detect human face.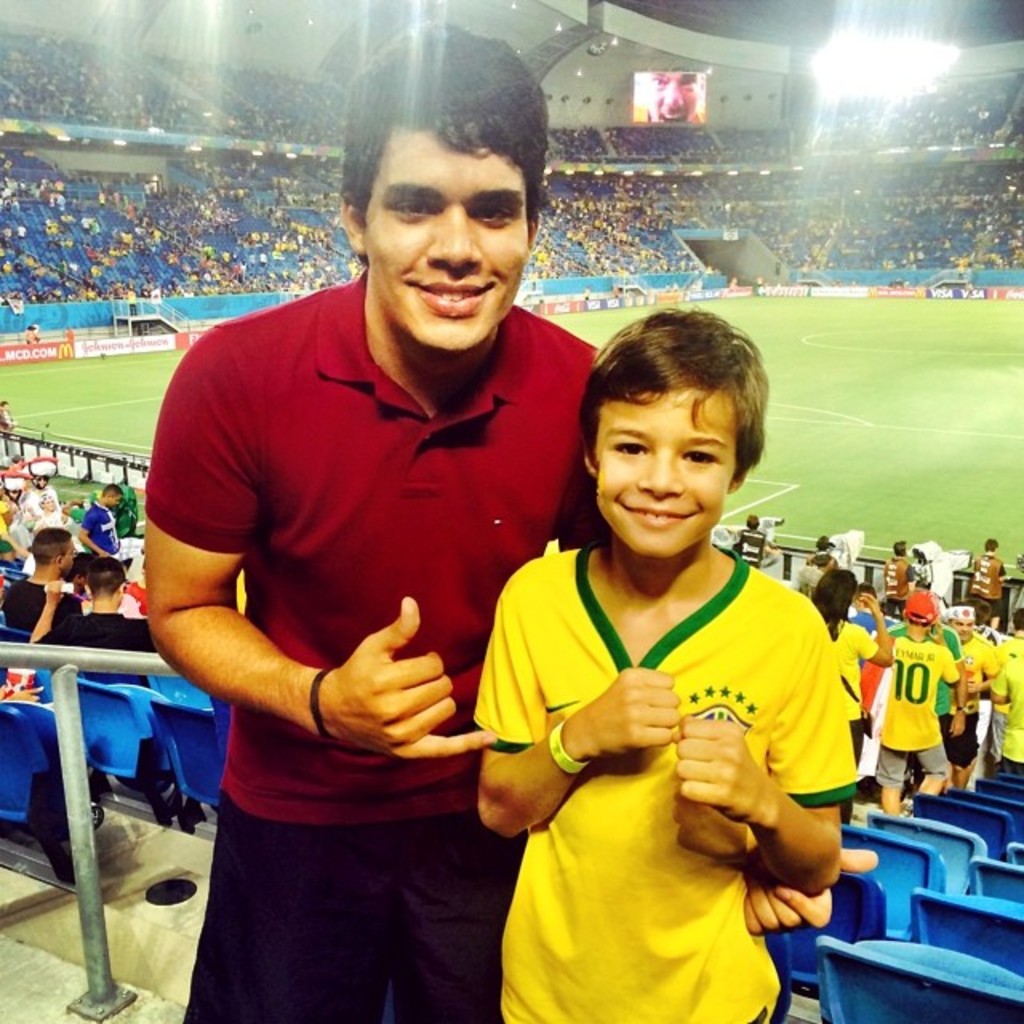
Detected at BBox(366, 126, 530, 344).
